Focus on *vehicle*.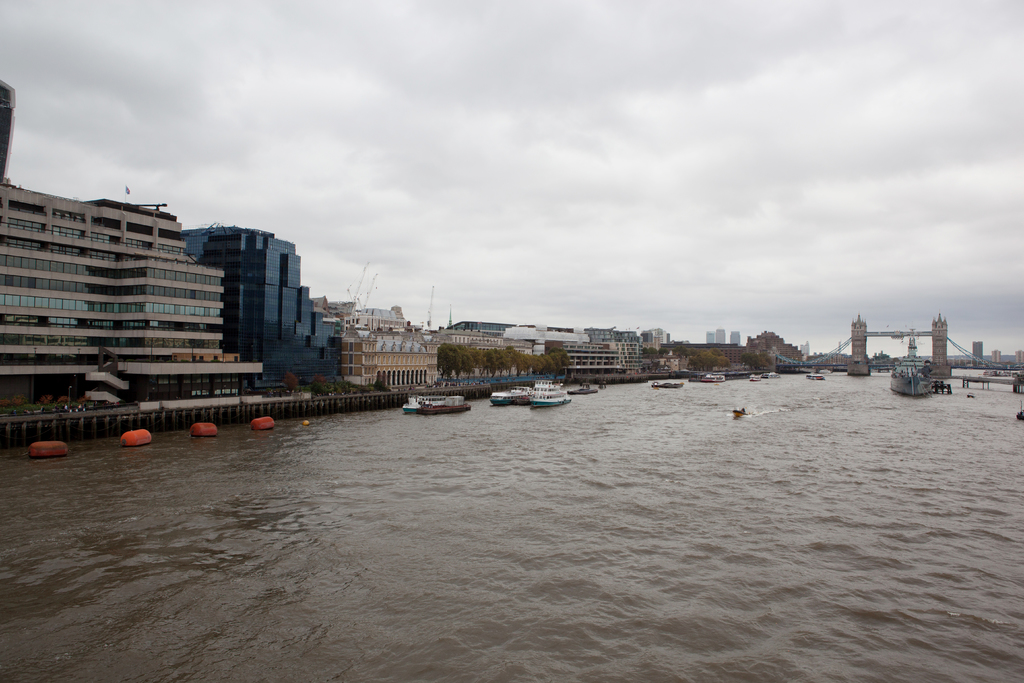
Focused at box(800, 370, 822, 382).
